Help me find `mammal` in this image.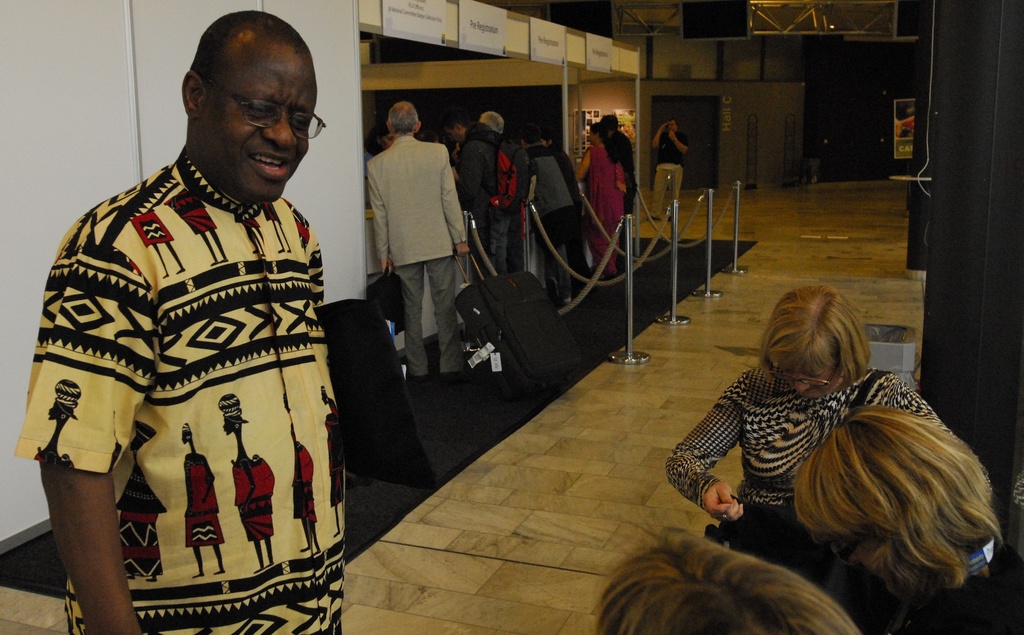
Found it: crop(650, 117, 692, 220).
